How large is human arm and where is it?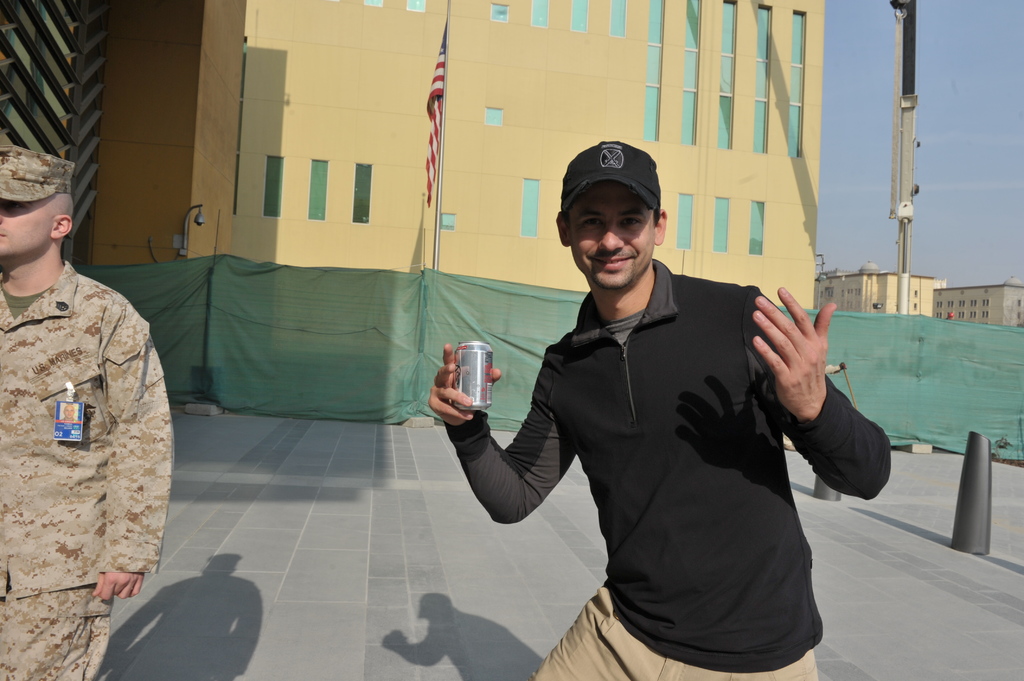
Bounding box: region(90, 280, 172, 608).
